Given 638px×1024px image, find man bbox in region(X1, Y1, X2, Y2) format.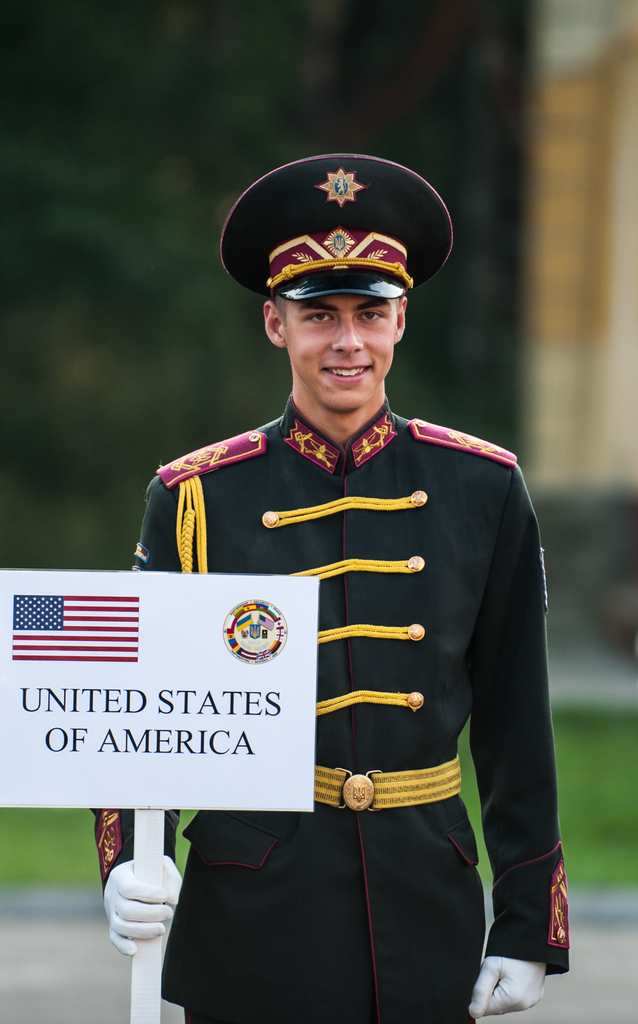
region(119, 143, 585, 991).
